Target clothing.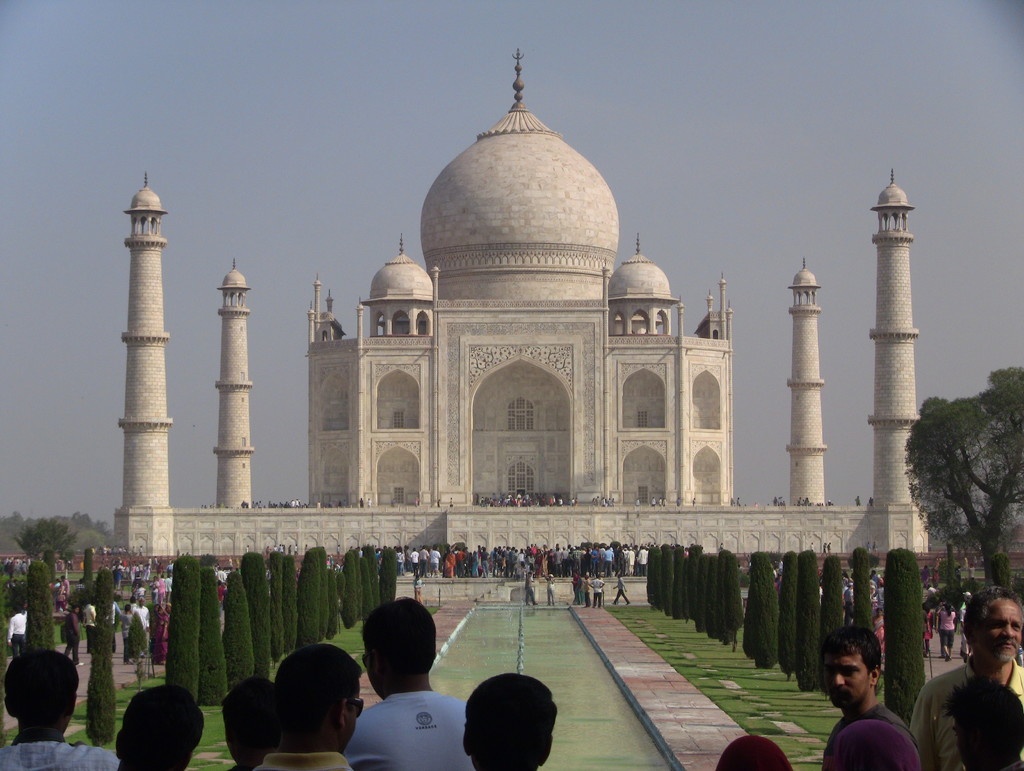
Target region: {"x1": 582, "y1": 578, "x2": 593, "y2": 610}.
